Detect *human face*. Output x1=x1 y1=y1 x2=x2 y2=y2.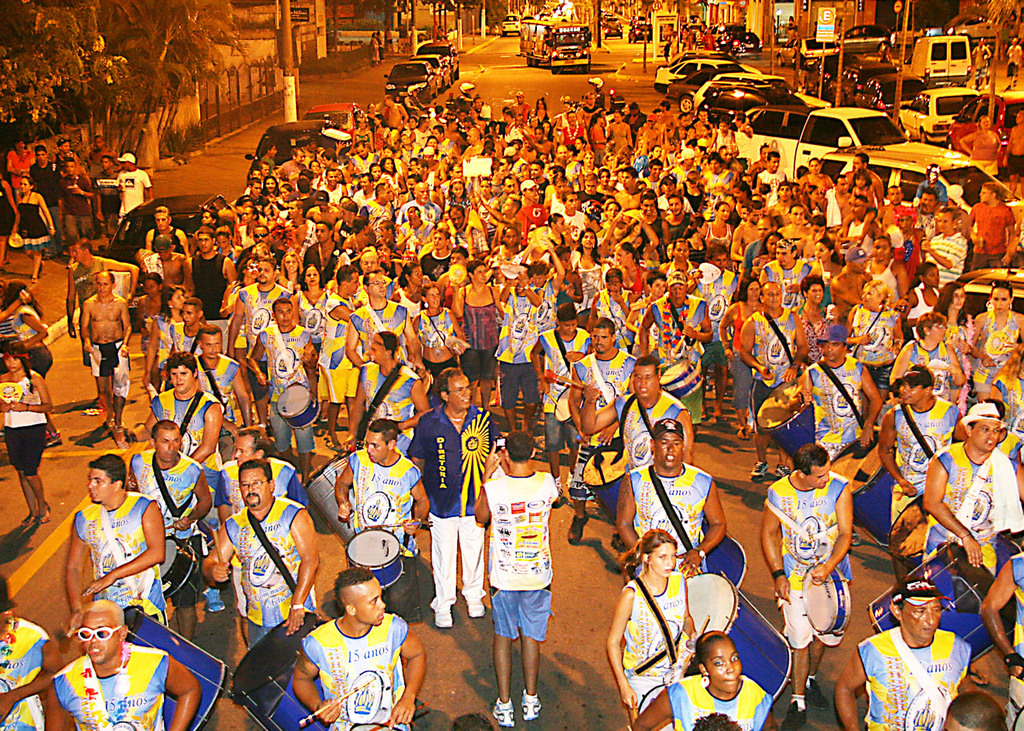
x1=558 y1=317 x2=579 y2=337.
